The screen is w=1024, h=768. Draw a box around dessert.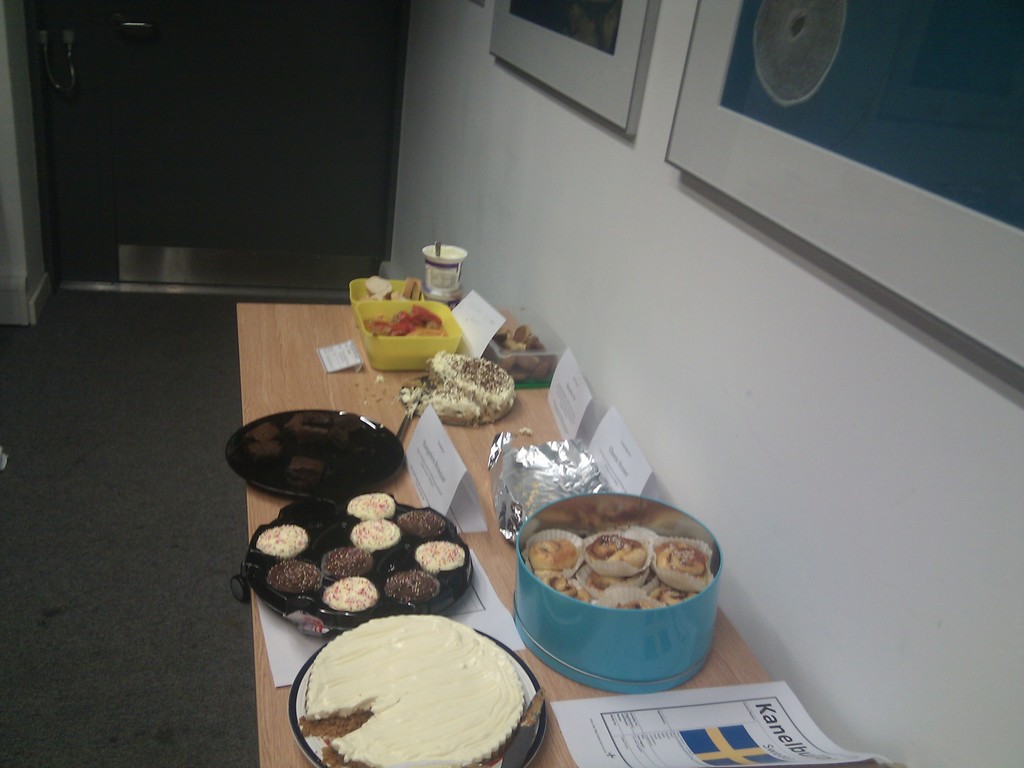
[left=351, top=516, right=397, bottom=547].
